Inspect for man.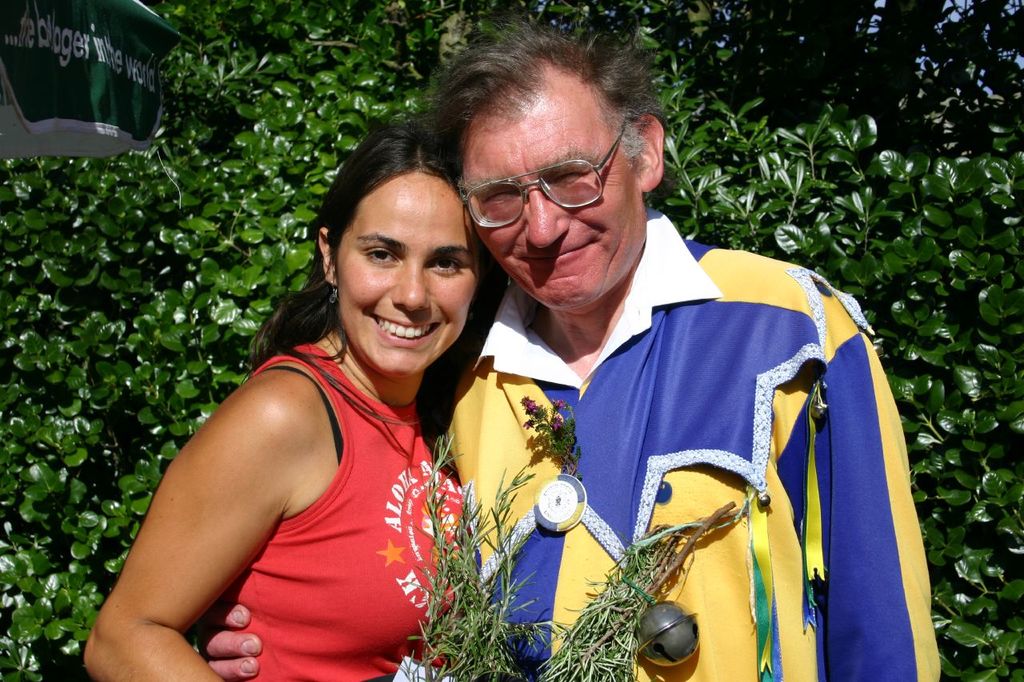
Inspection: rect(194, 16, 941, 681).
